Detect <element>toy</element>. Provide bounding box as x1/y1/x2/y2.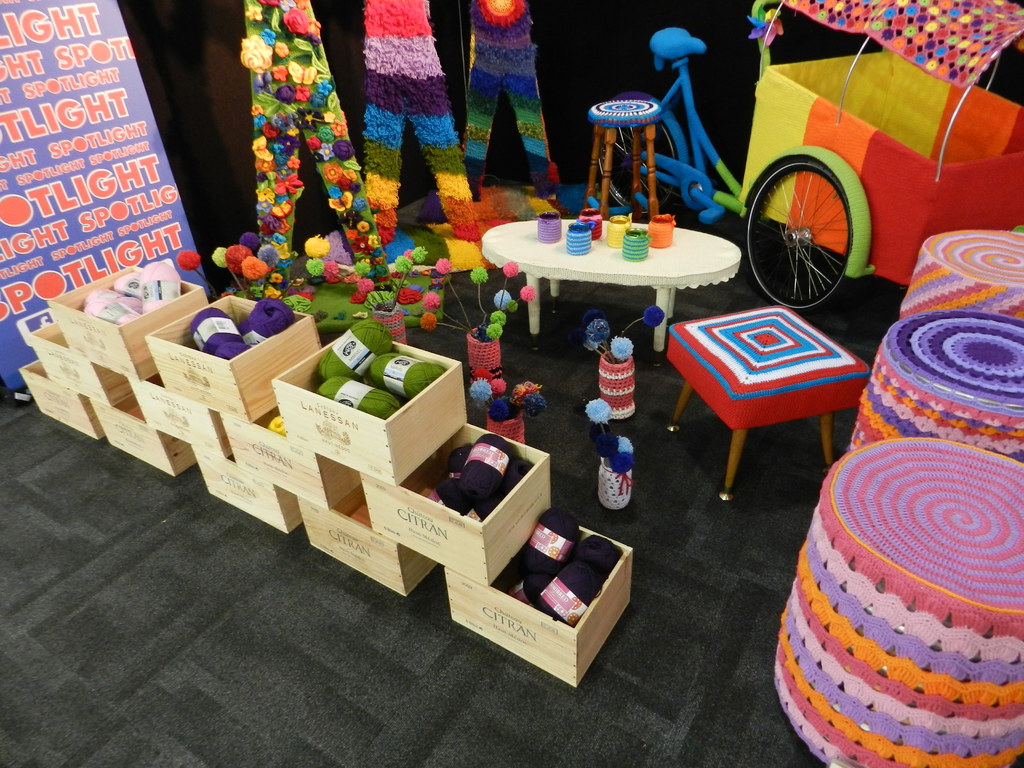
412/261/554/384.
